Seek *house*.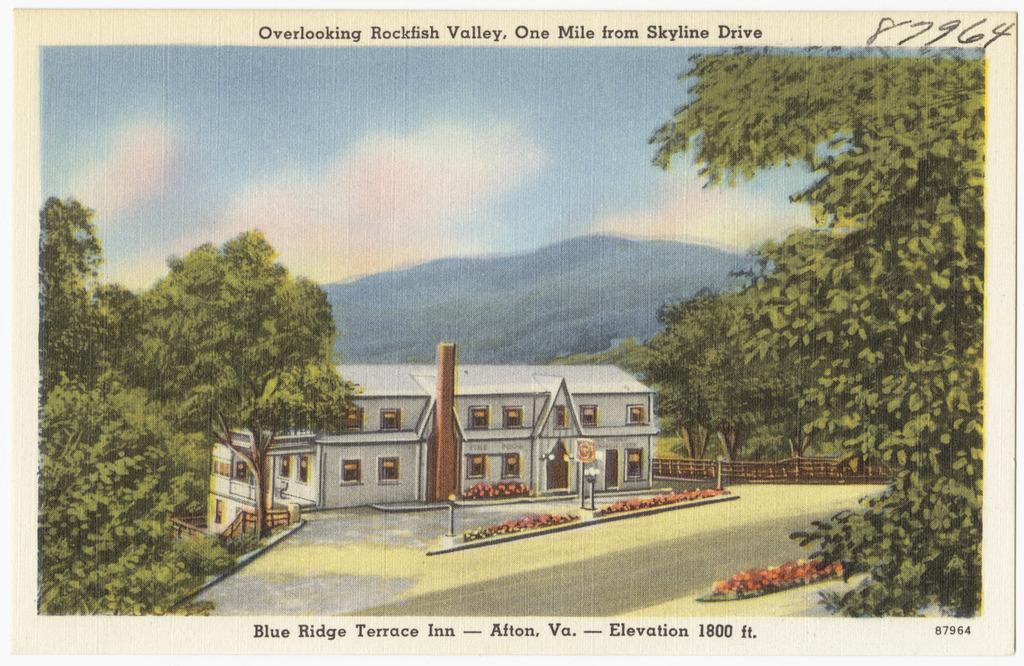
205/403/342/545.
